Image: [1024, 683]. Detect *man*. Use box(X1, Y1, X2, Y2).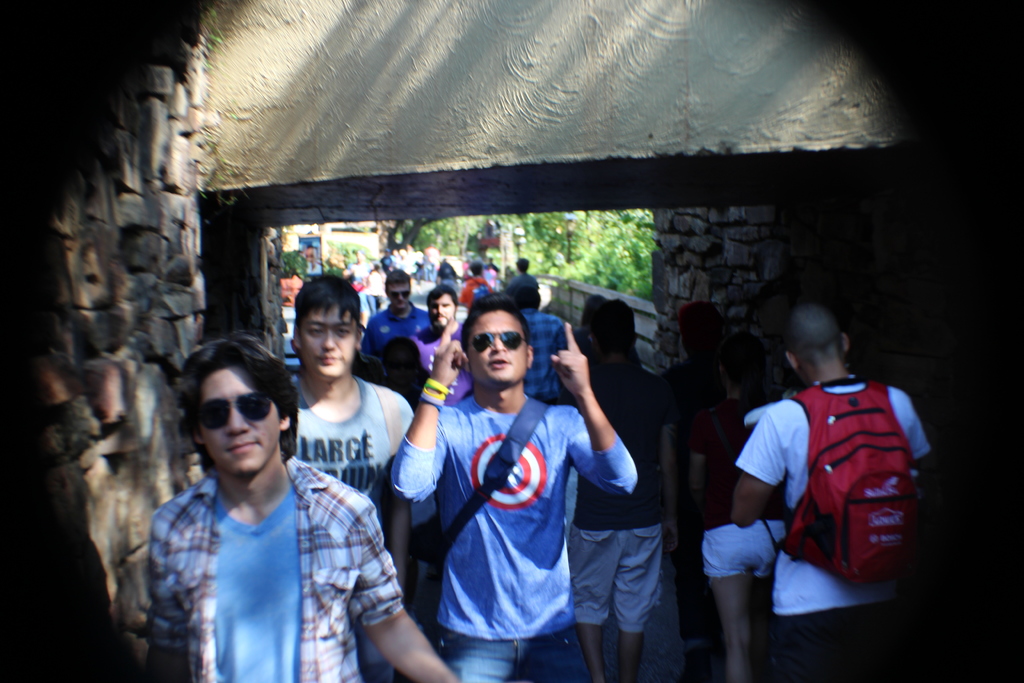
box(452, 260, 495, 320).
